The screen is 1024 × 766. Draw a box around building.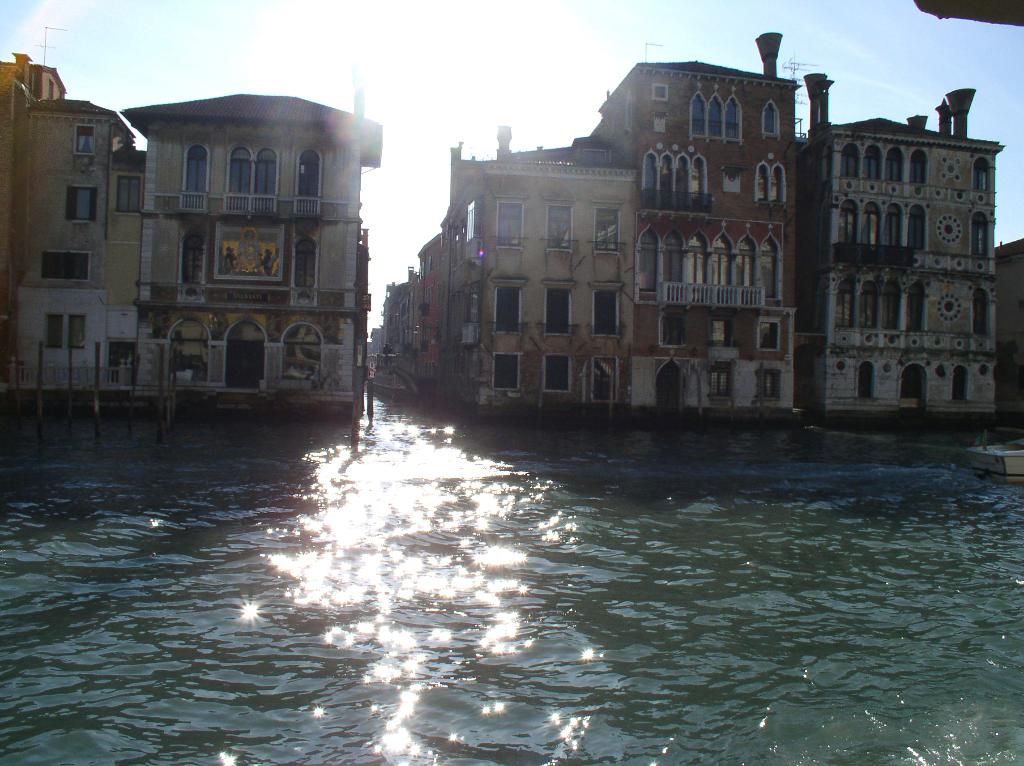
pyautogui.locateOnScreen(799, 70, 1011, 425).
